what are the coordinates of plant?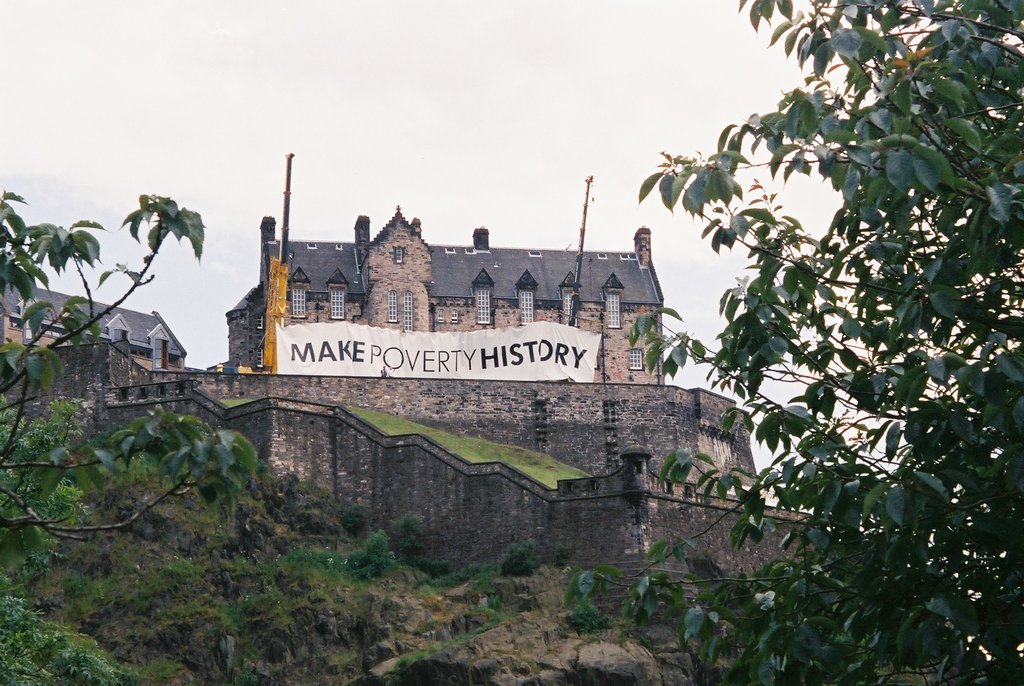
<bbox>339, 501, 369, 534</bbox>.
